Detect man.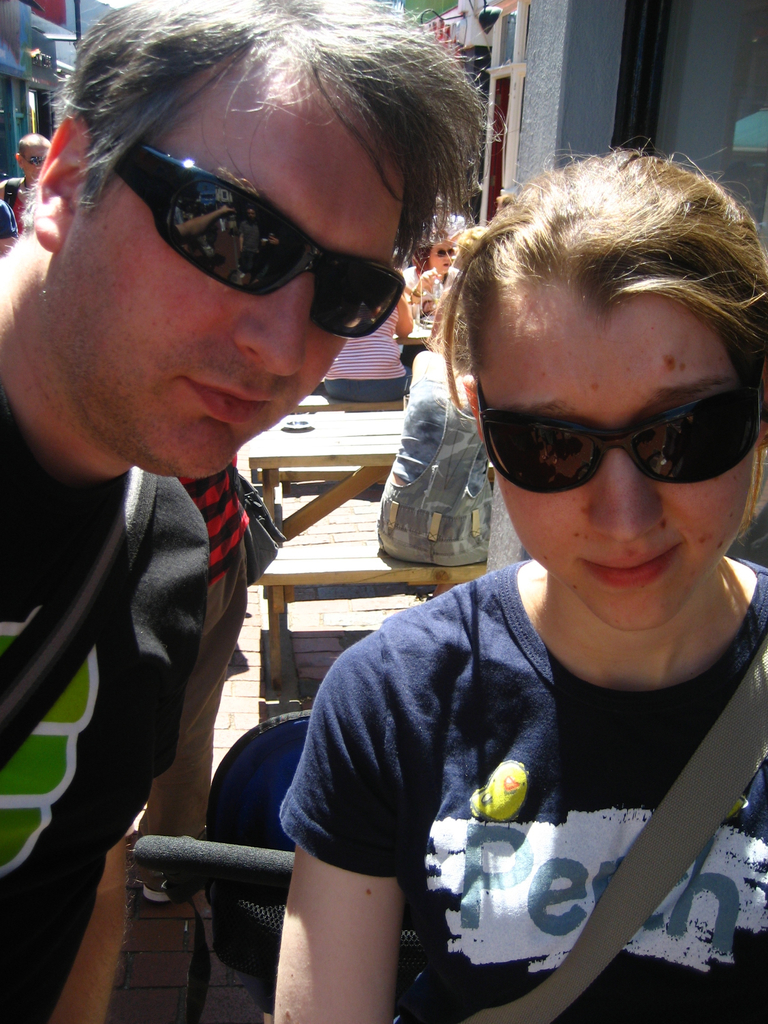
Detected at bbox=[15, 52, 477, 977].
